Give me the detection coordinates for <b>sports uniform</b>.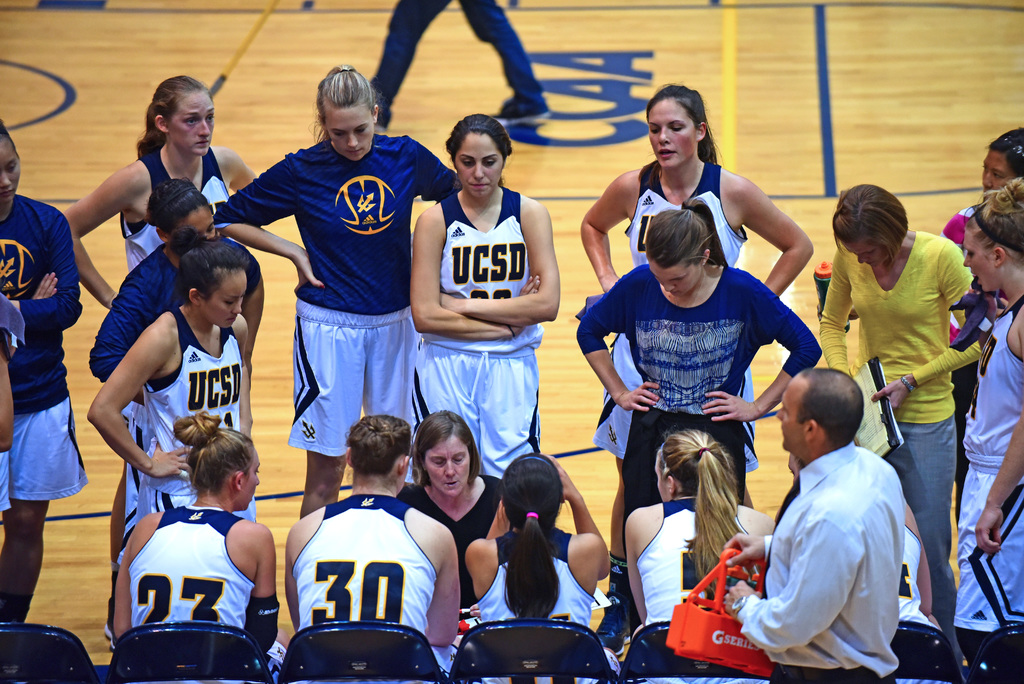
[589, 151, 766, 467].
